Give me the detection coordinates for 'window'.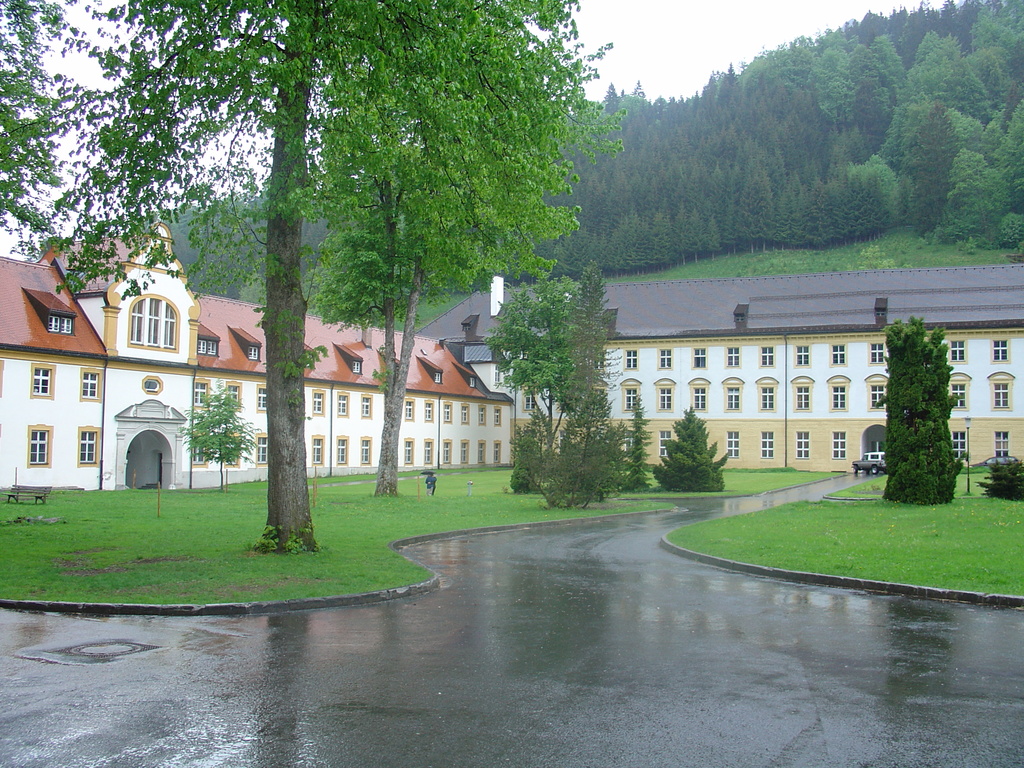
[29,422,52,465].
